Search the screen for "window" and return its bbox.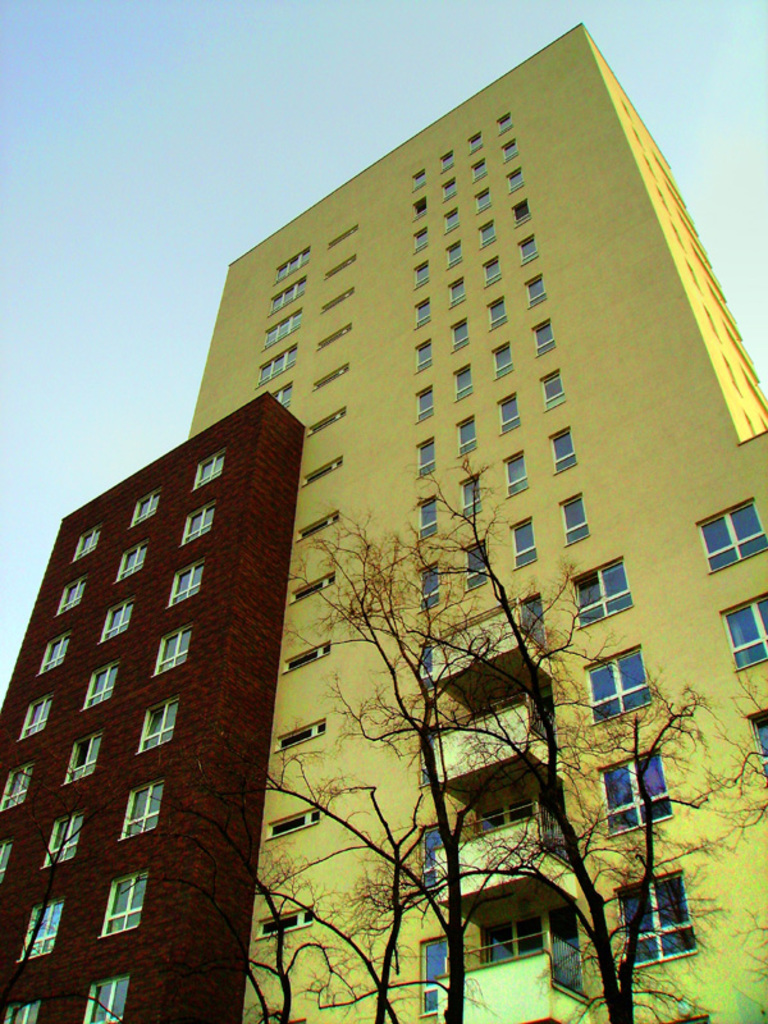
Found: 585/641/658/723.
